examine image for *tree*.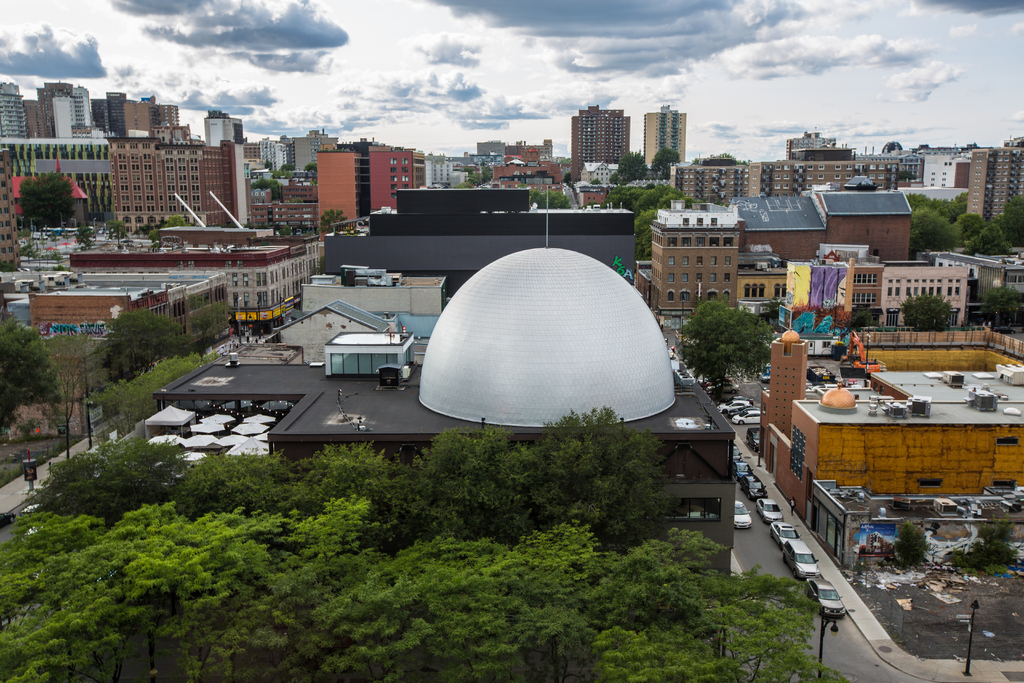
Examination result: 315, 207, 346, 233.
